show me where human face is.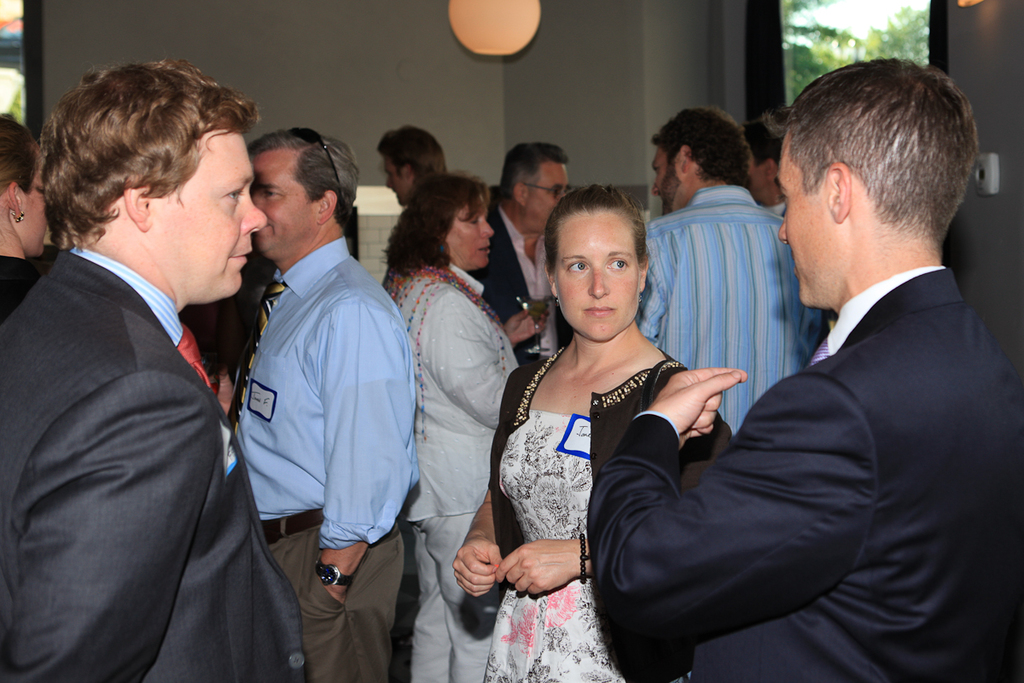
human face is at select_region(449, 193, 495, 271).
